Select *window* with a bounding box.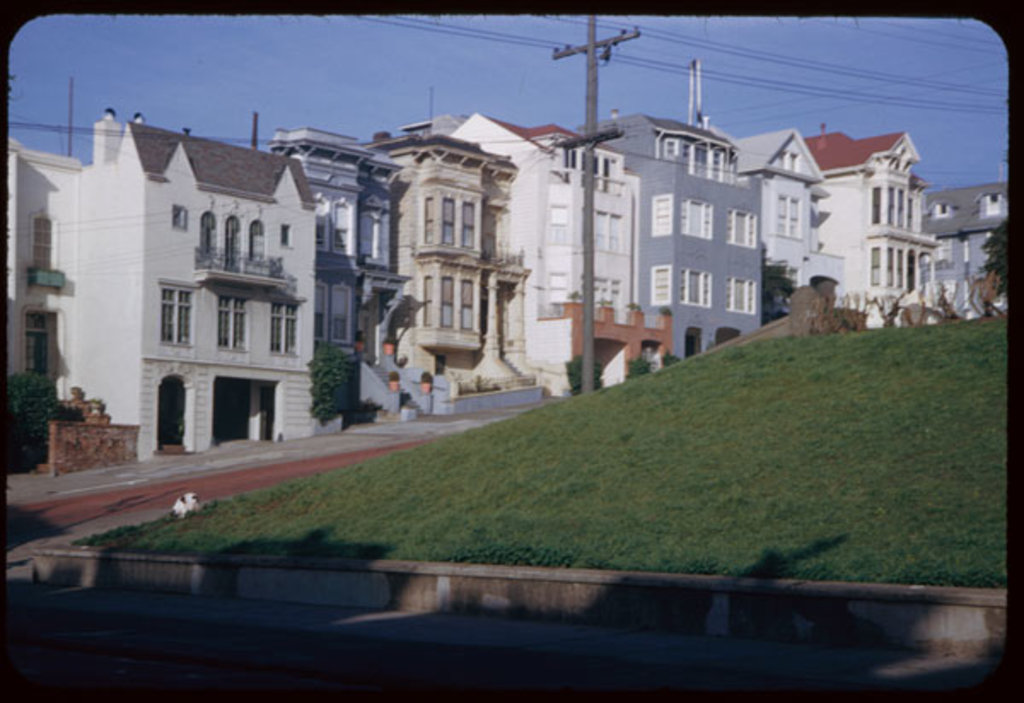
locate(649, 193, 676, 239).
